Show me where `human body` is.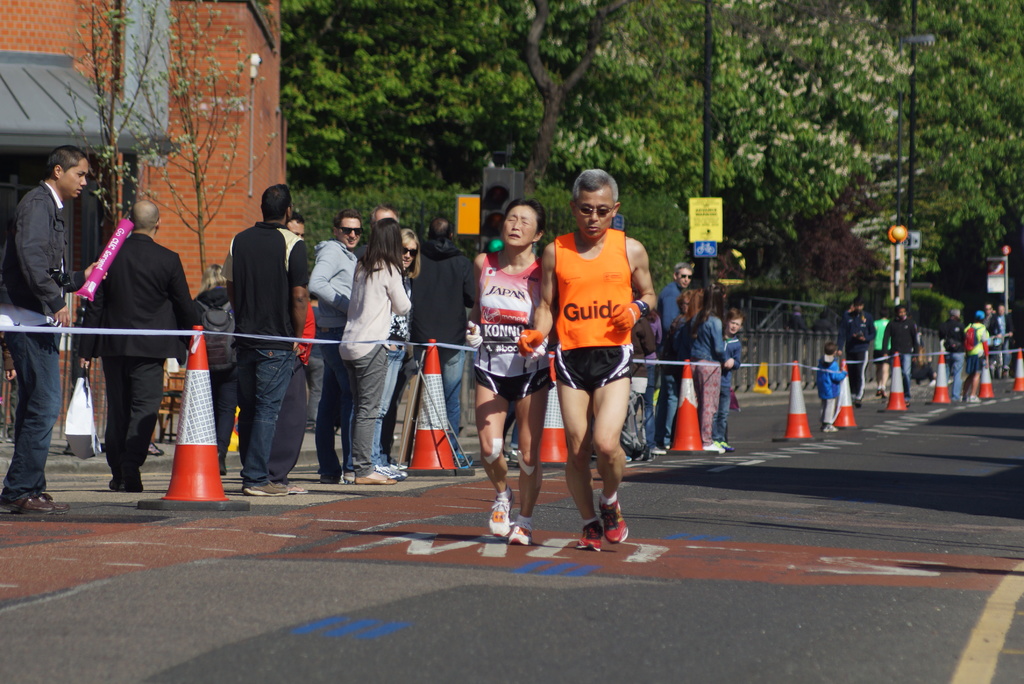
`human body` is at (939, 315, 977, 395).
